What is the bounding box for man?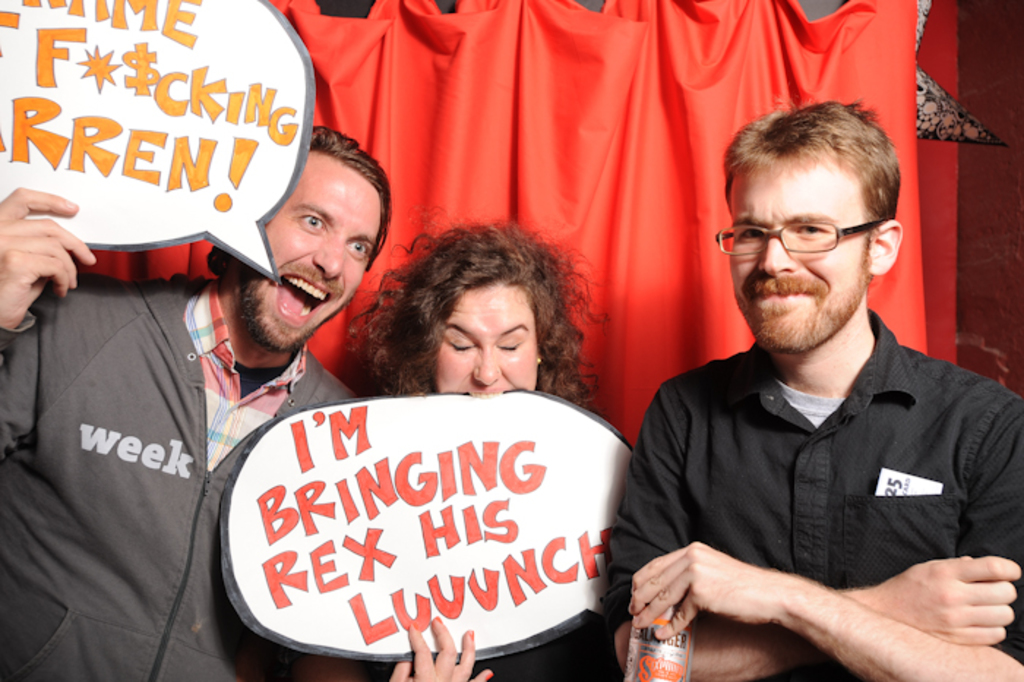
0 0 405 681.
